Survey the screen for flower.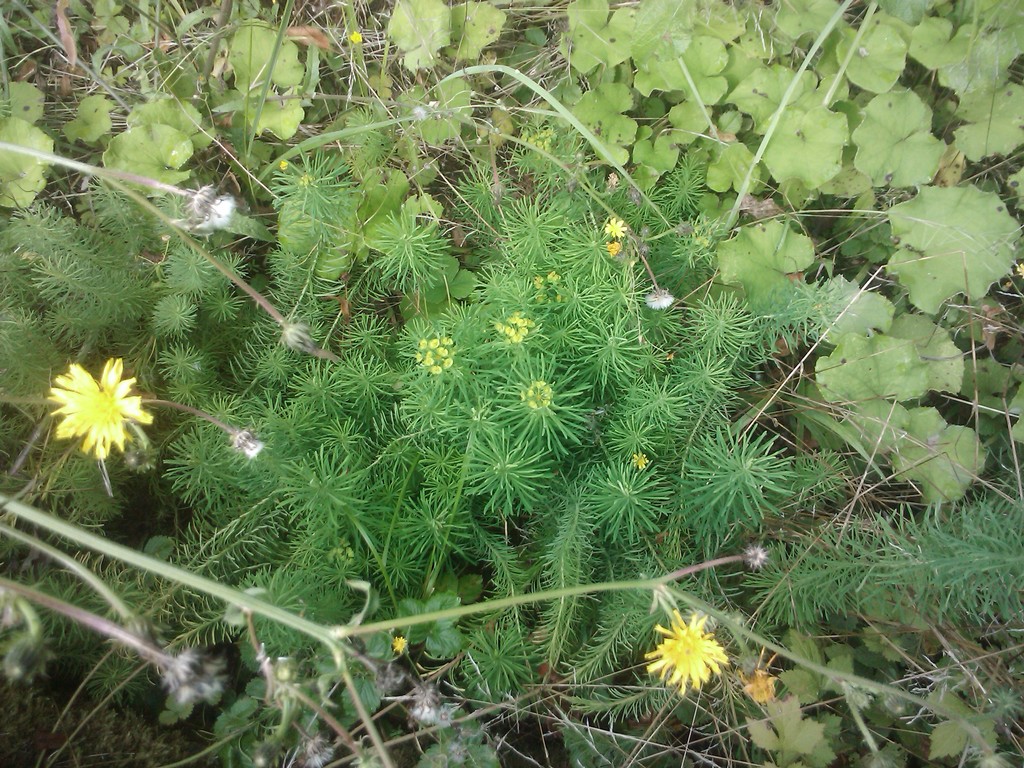
Survey found: <box>56,352,151,471</box>.
